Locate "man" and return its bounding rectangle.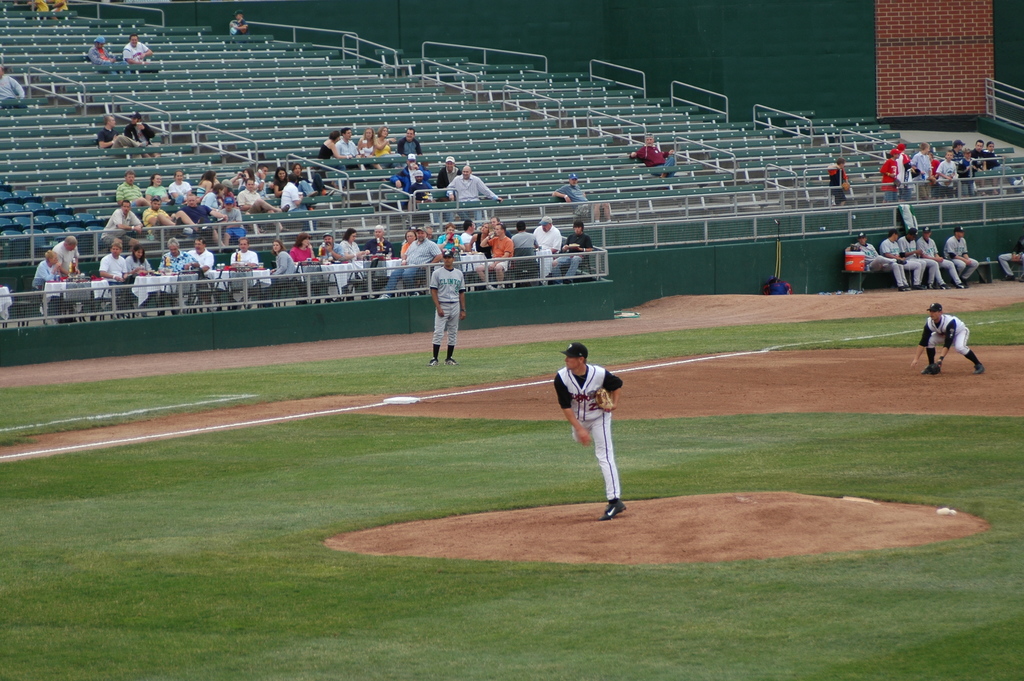
828, 161, 850, 203.
